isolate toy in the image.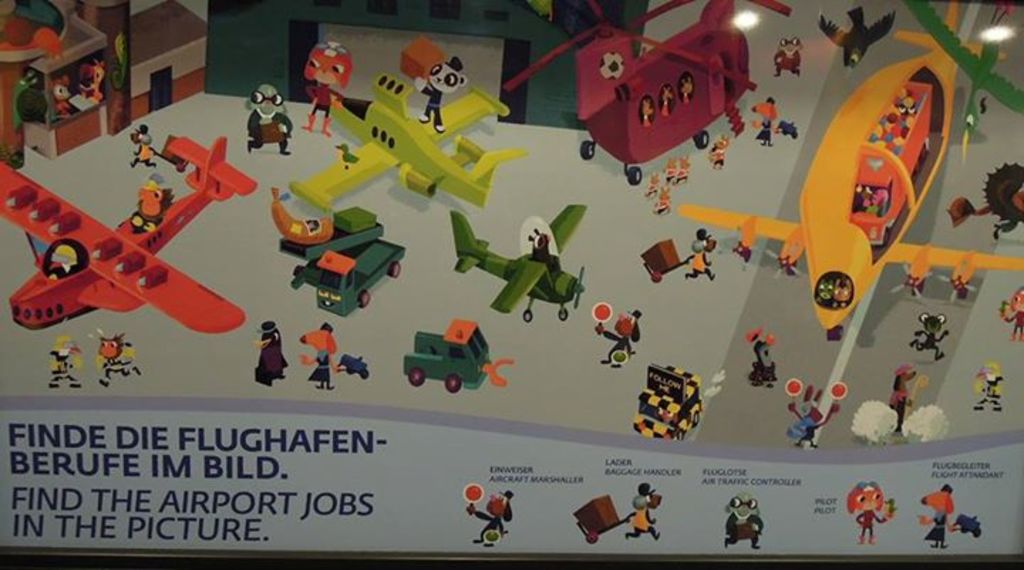
Isolated region: bbox=(402, 37, 447, 80).
